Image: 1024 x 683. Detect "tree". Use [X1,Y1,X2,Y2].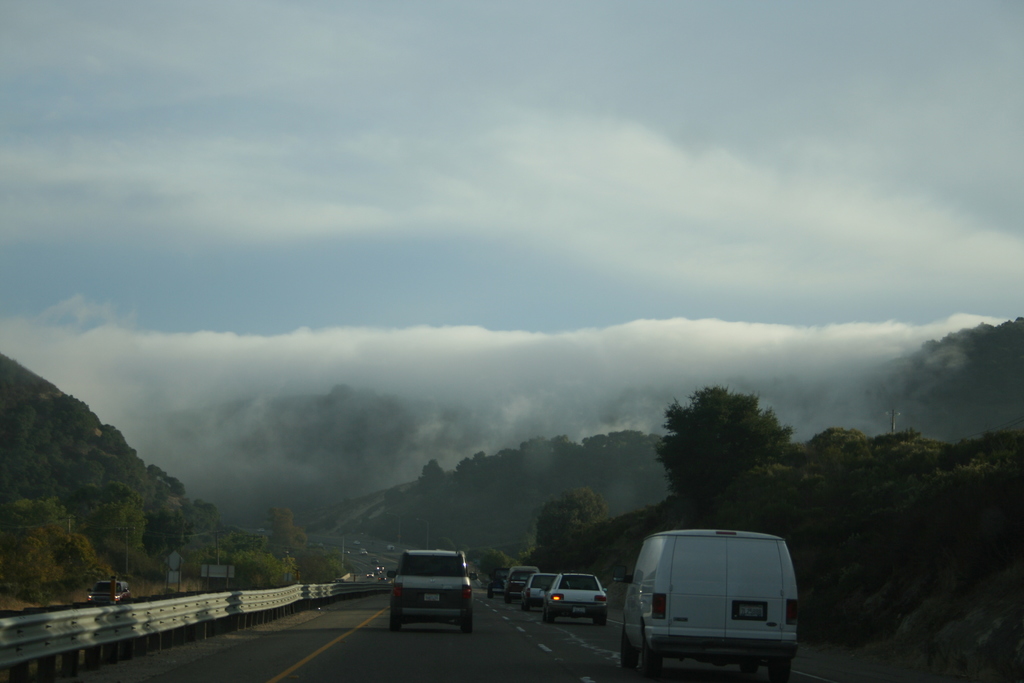
[106,479,136,530].
